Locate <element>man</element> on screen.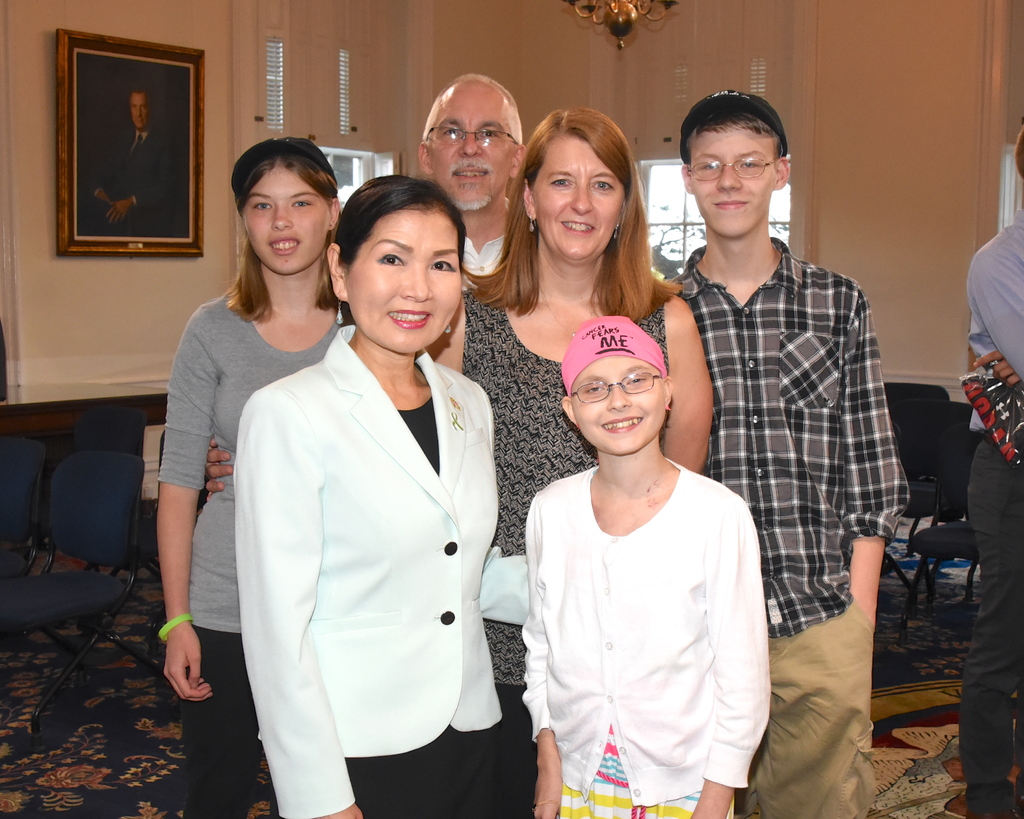
On screen at select_region(195, 67, 531, 494).
